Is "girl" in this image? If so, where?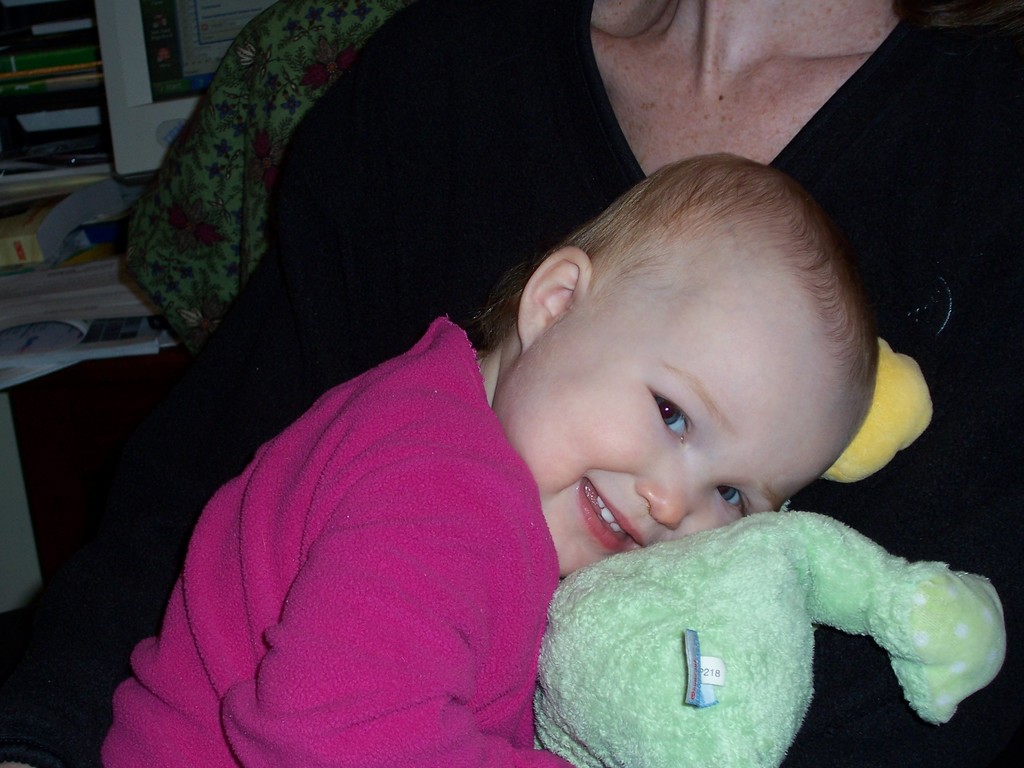
Yes, at <box>96,159,873,767</box>.
